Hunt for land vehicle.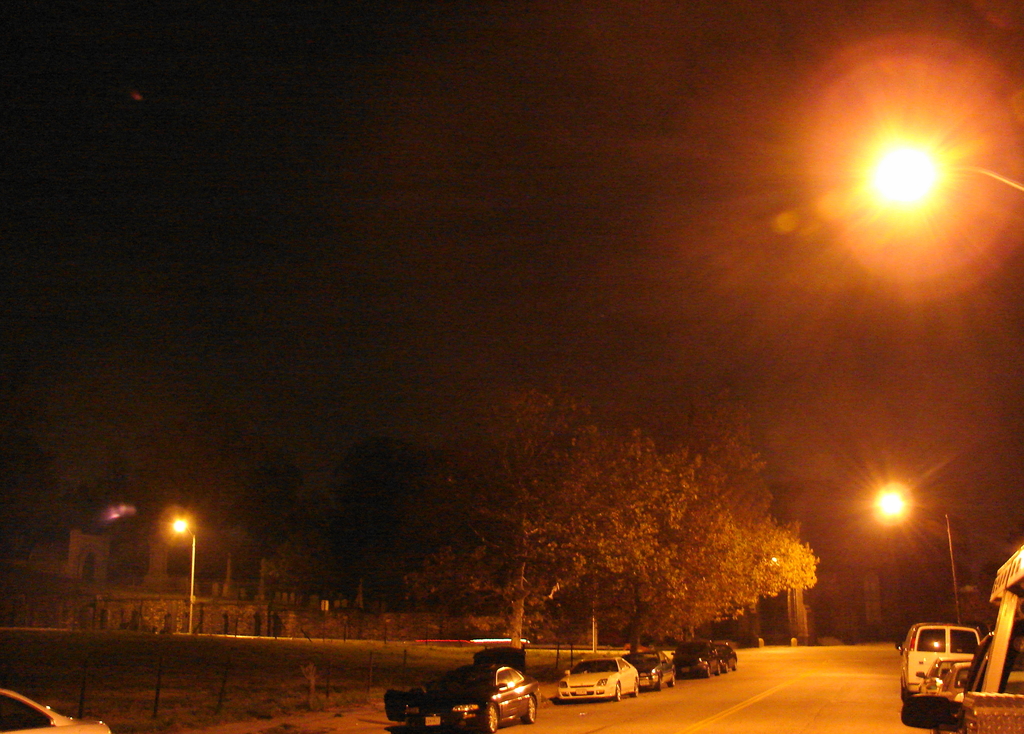
Hunted down at {"x1": 712, "y1": 639, "x2": 740, "y2": 673}.
